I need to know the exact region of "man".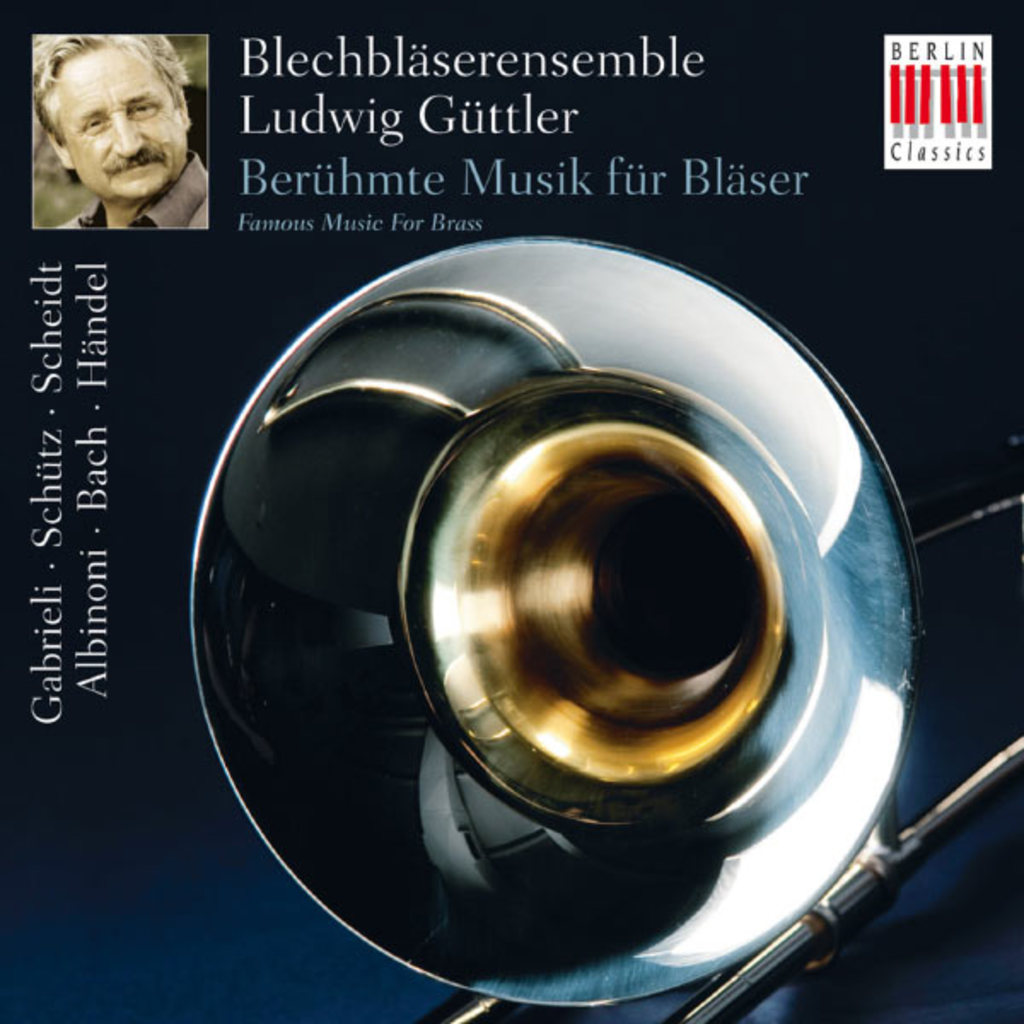
Region: x1=17 y1=31 x2=242 y2=237.
